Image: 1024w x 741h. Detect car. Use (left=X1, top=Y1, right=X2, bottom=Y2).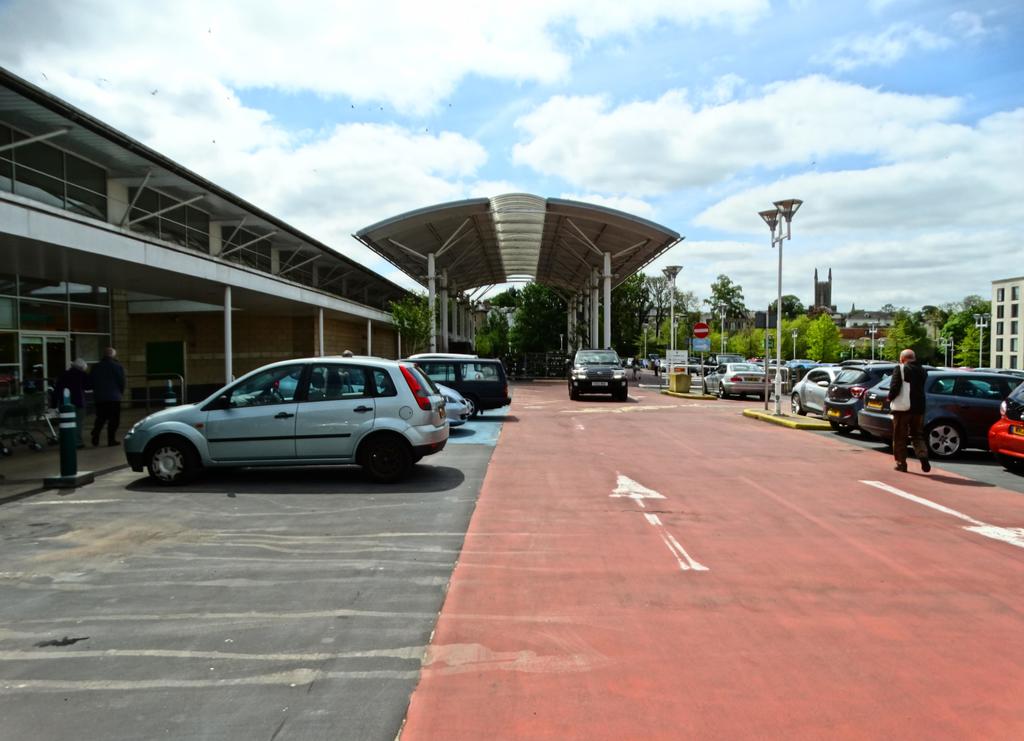
(left=567, top=342, right=634, bottom=404).
